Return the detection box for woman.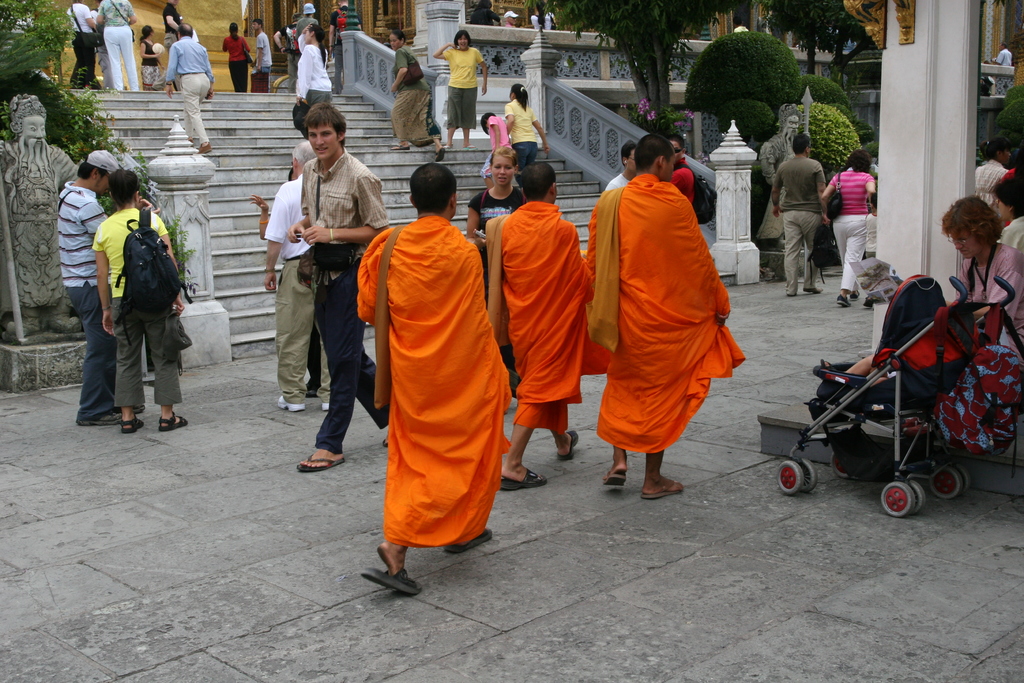
[291, 21, 342, 112].
